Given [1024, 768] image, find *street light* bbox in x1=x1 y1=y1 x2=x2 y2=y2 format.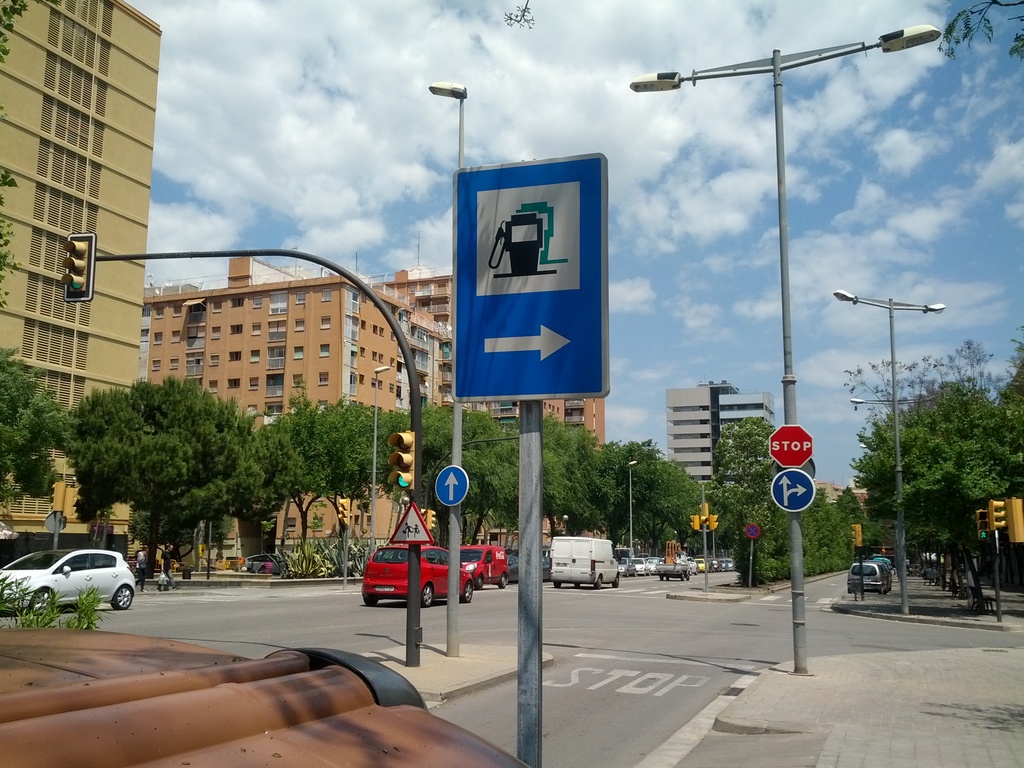
x1=827 y1=287 x2=950 y2=613.
